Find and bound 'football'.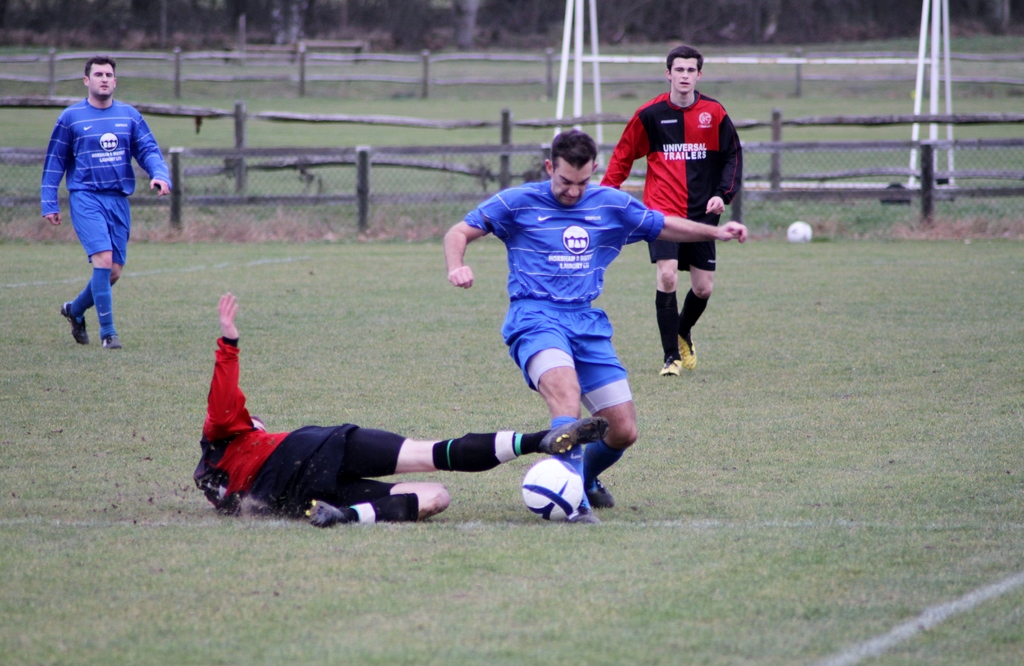
Bound: [520,458,584,519].
